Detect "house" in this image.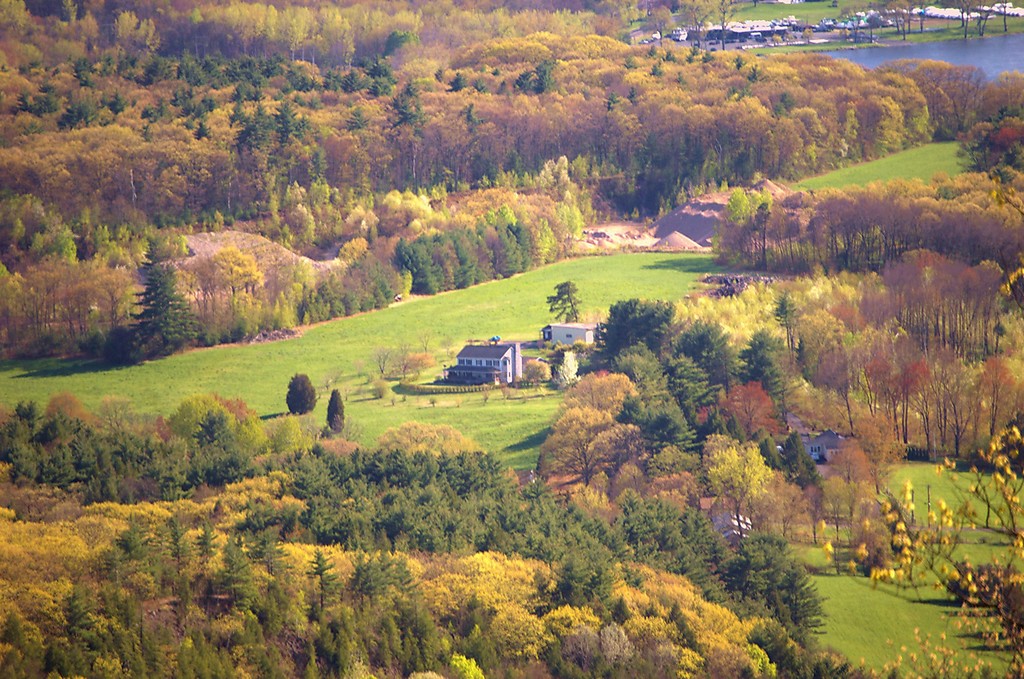
Detection: [443,345,524,388].
